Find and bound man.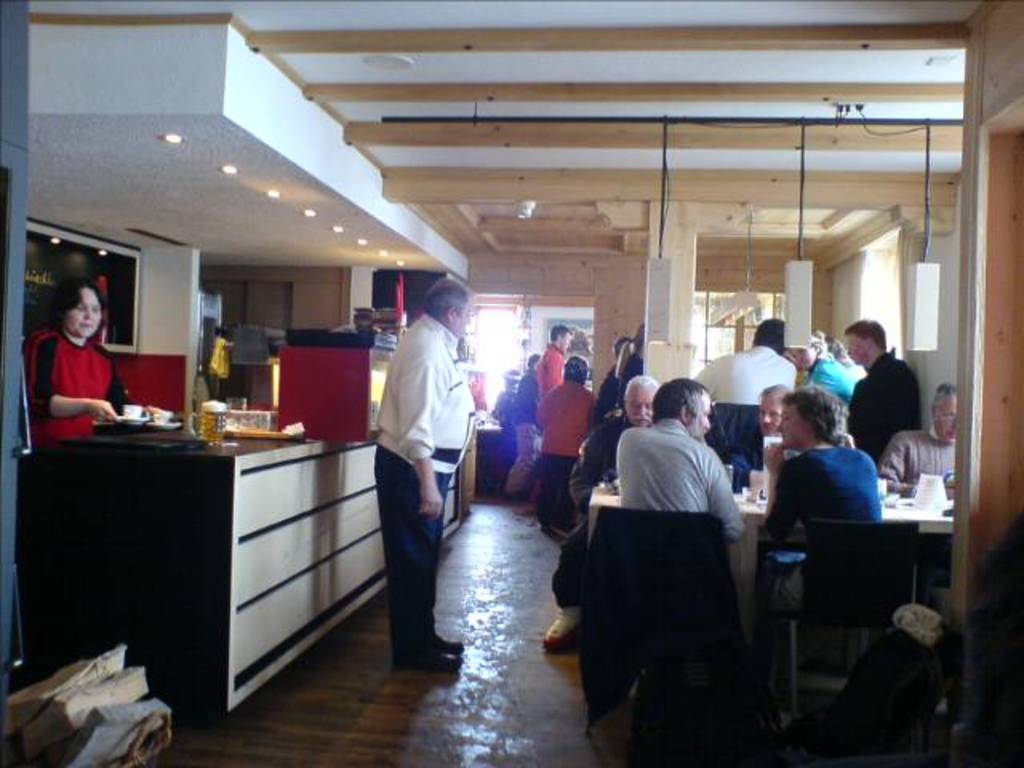
Bound: 717:381:794:490.
